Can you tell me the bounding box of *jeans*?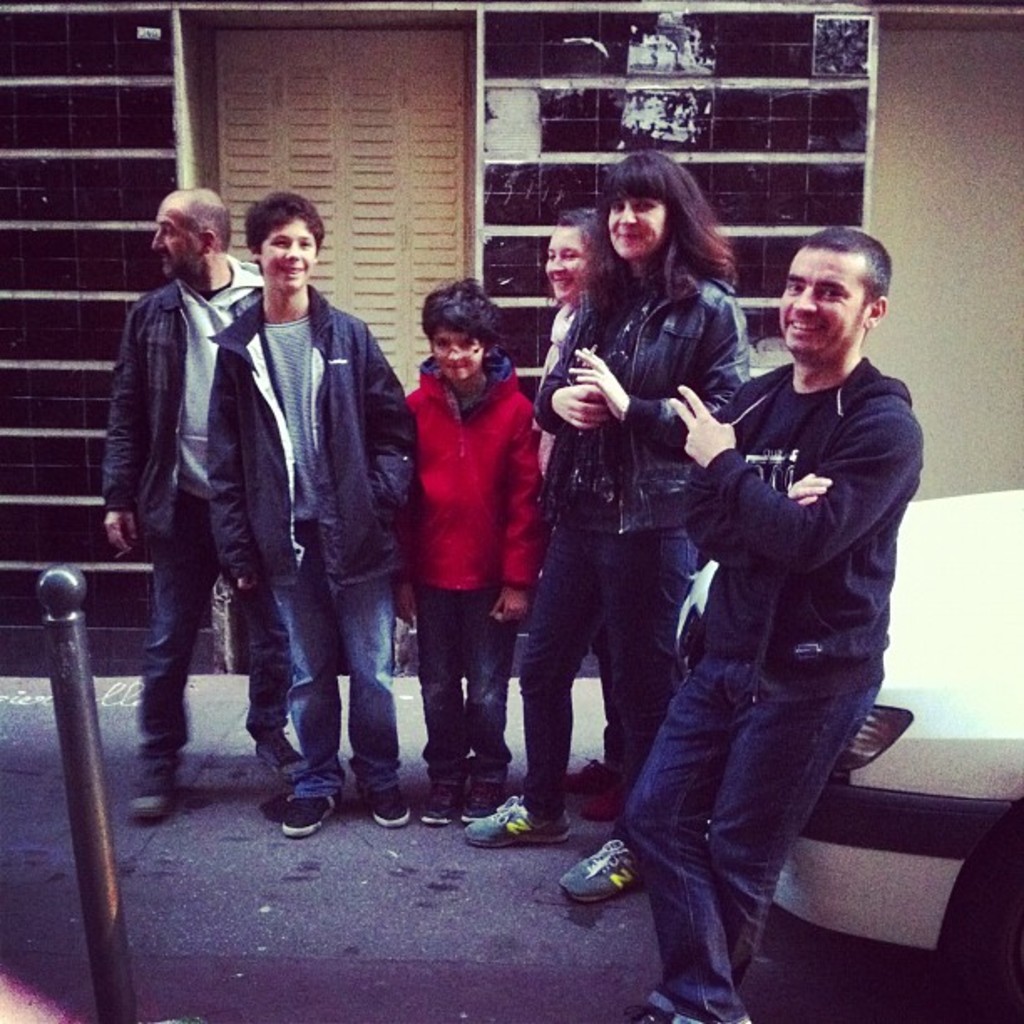
pyautogui.locateOnScreen(137, 504, 296, 745).
